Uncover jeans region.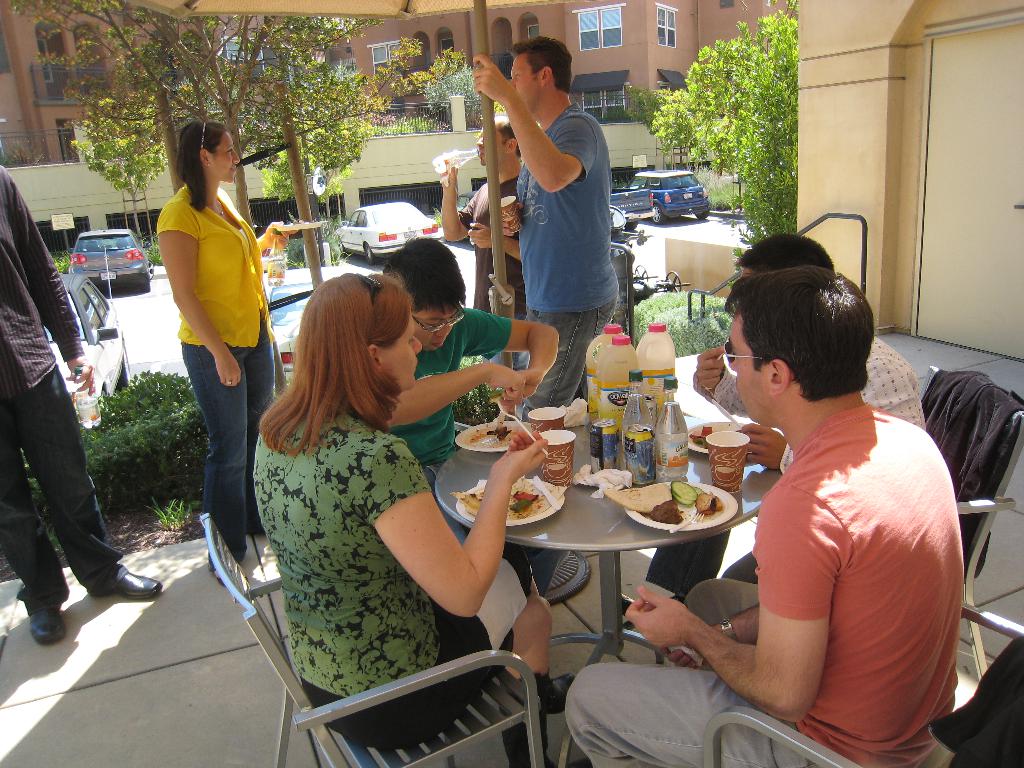
Uncovered: x1=565, y1=579, x2=761, y2=767.
